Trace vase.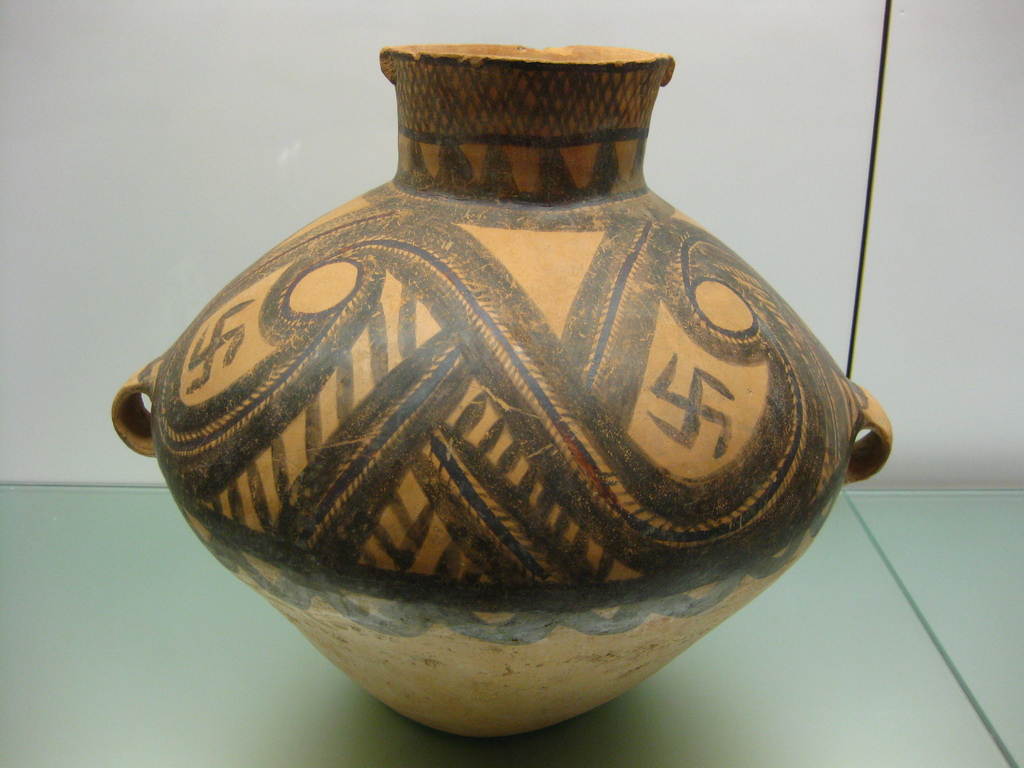
Traced to locate(109, 46, 893, 741).
